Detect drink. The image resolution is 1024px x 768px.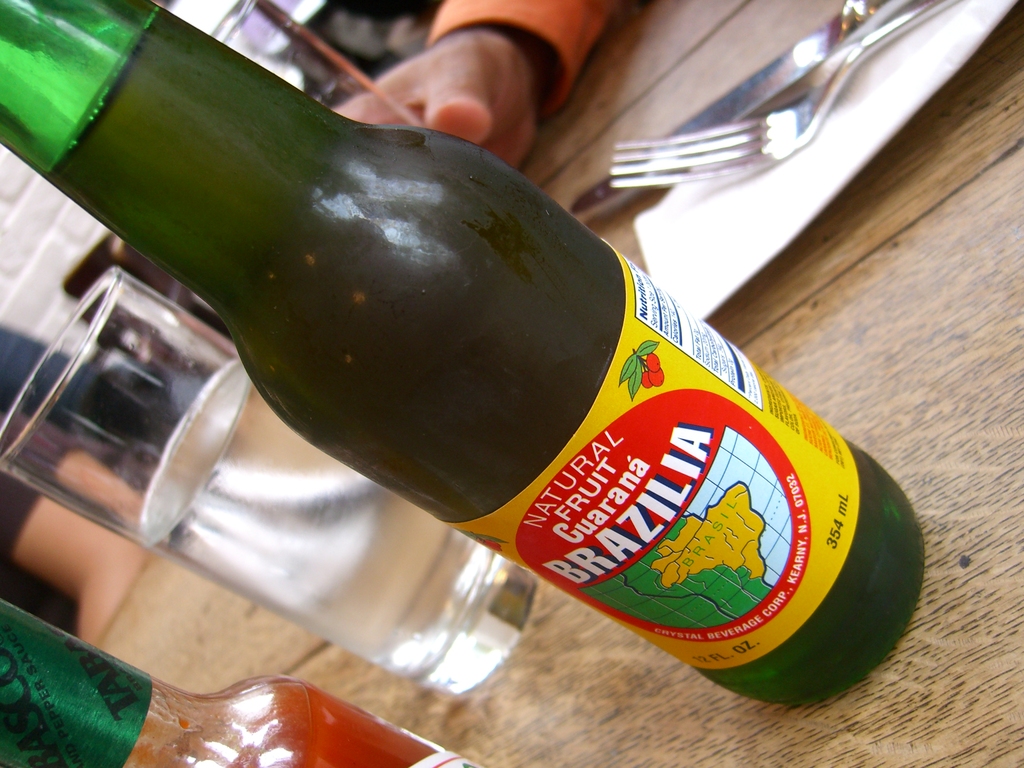
bbox=[141, 356, 498, 682].
